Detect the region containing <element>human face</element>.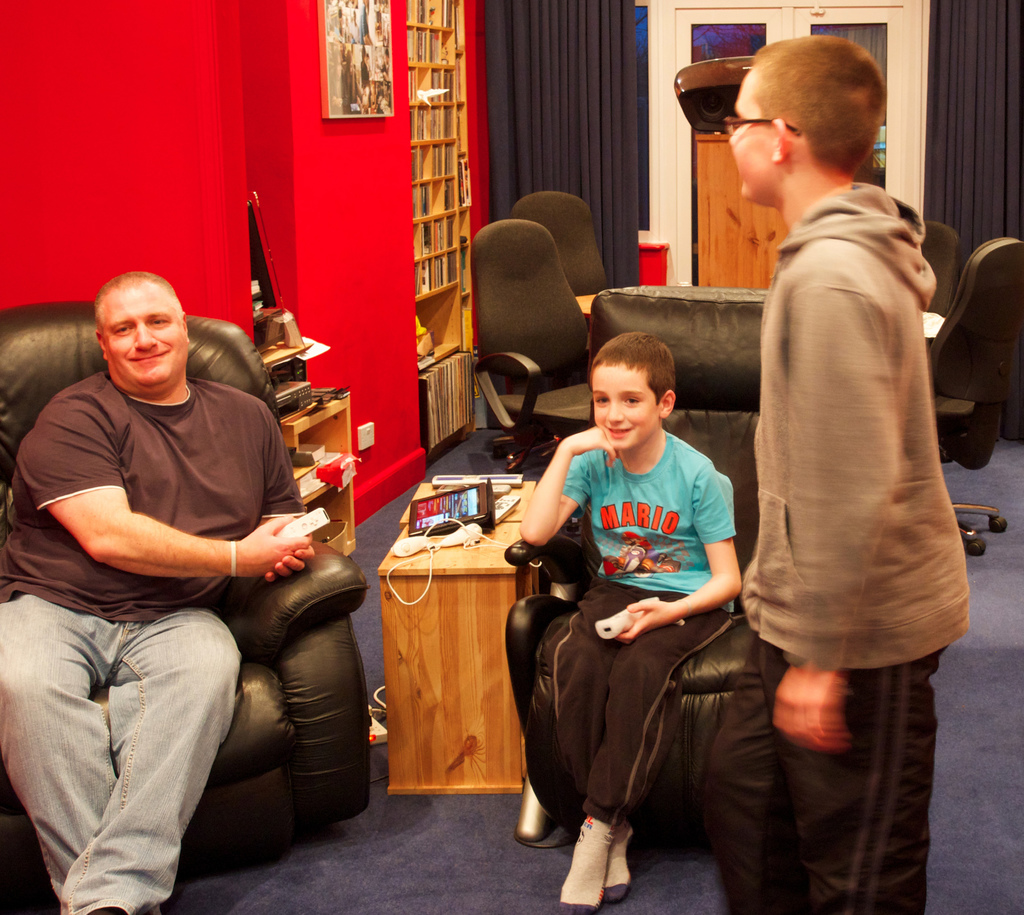
(x1=589, y1=369, x2=662, y2=457).
